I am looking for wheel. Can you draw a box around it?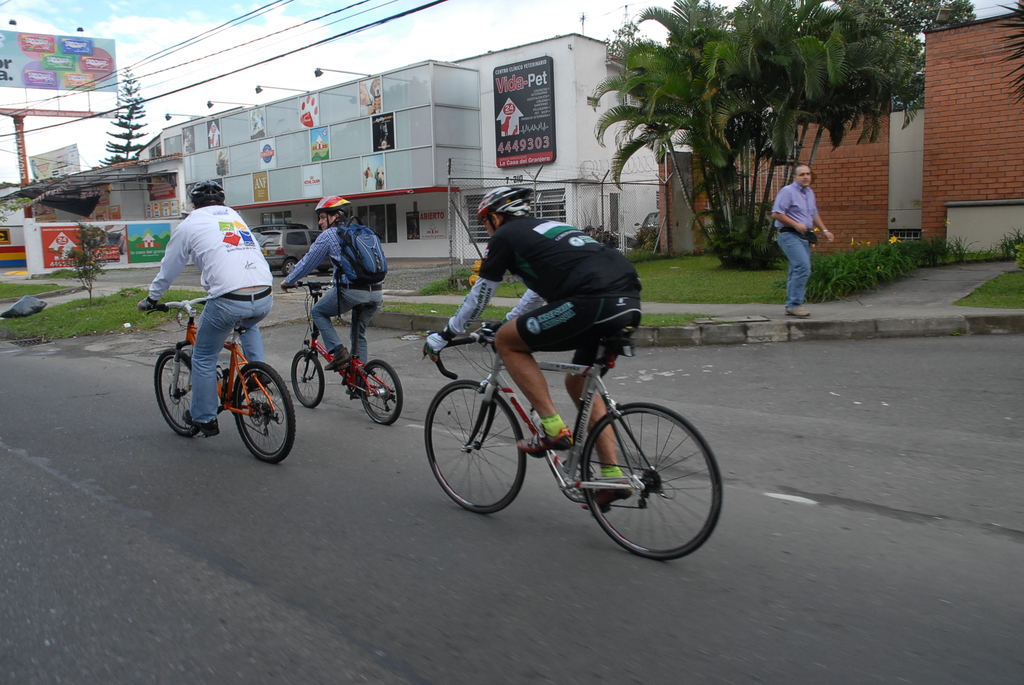
Sure, the bounding box is (left=561, top=388, right=705, bottom=561).
